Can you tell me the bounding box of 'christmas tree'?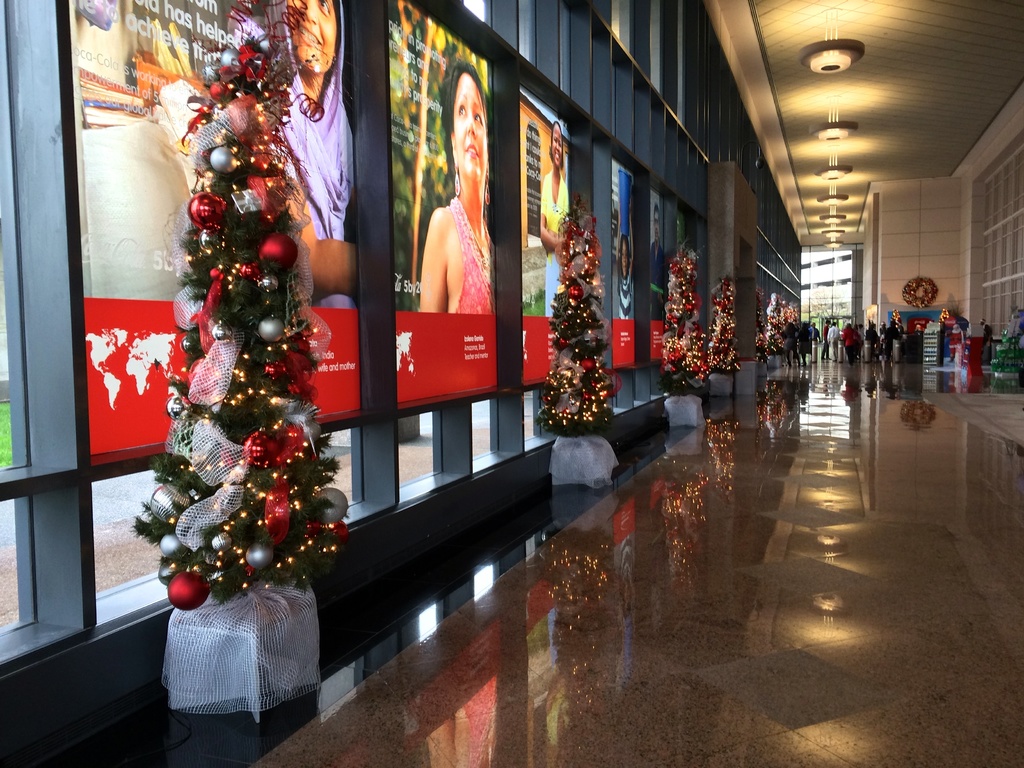
rect(782, 297, 806, 348).
